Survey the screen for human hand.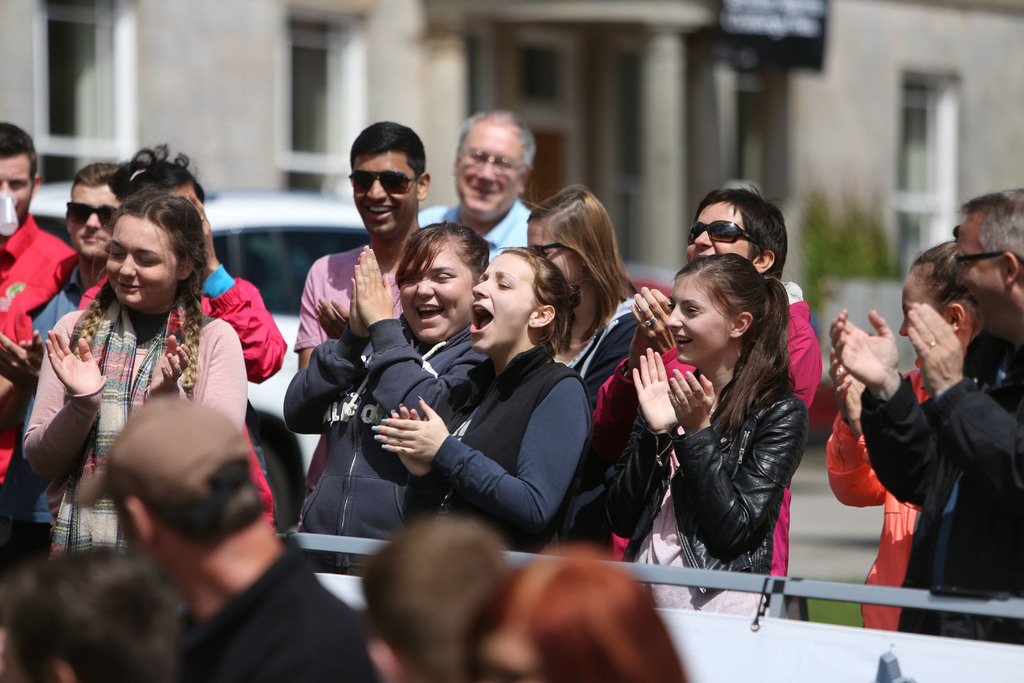
Survey found: left=634, top=324, right=664, bottom=363.
